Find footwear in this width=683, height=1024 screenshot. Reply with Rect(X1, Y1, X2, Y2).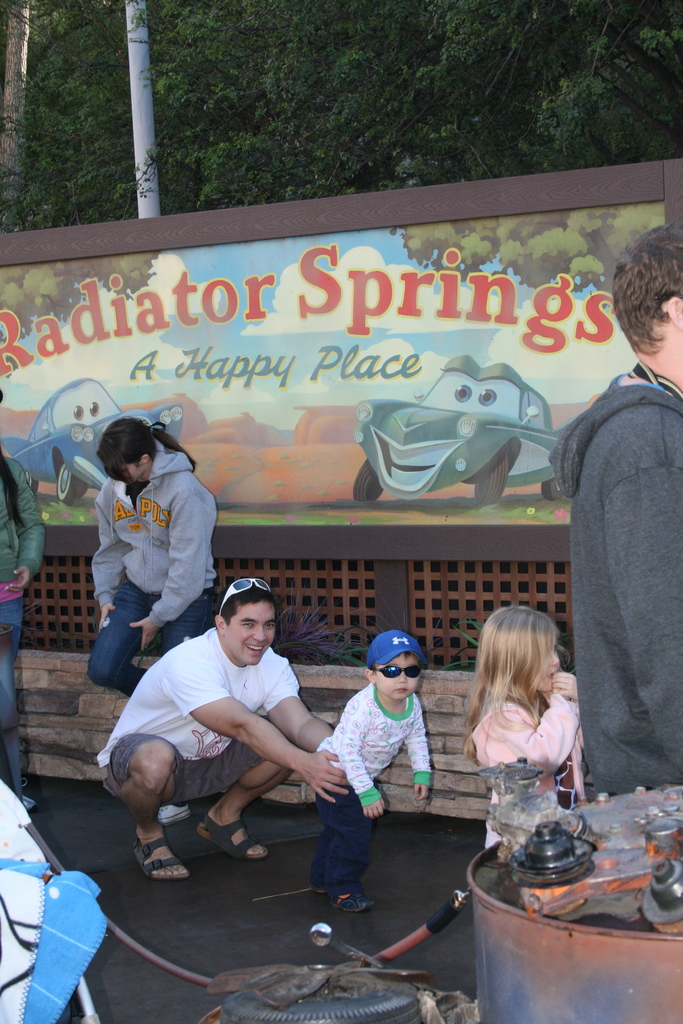
Rect(322, 888, 376, 915).
